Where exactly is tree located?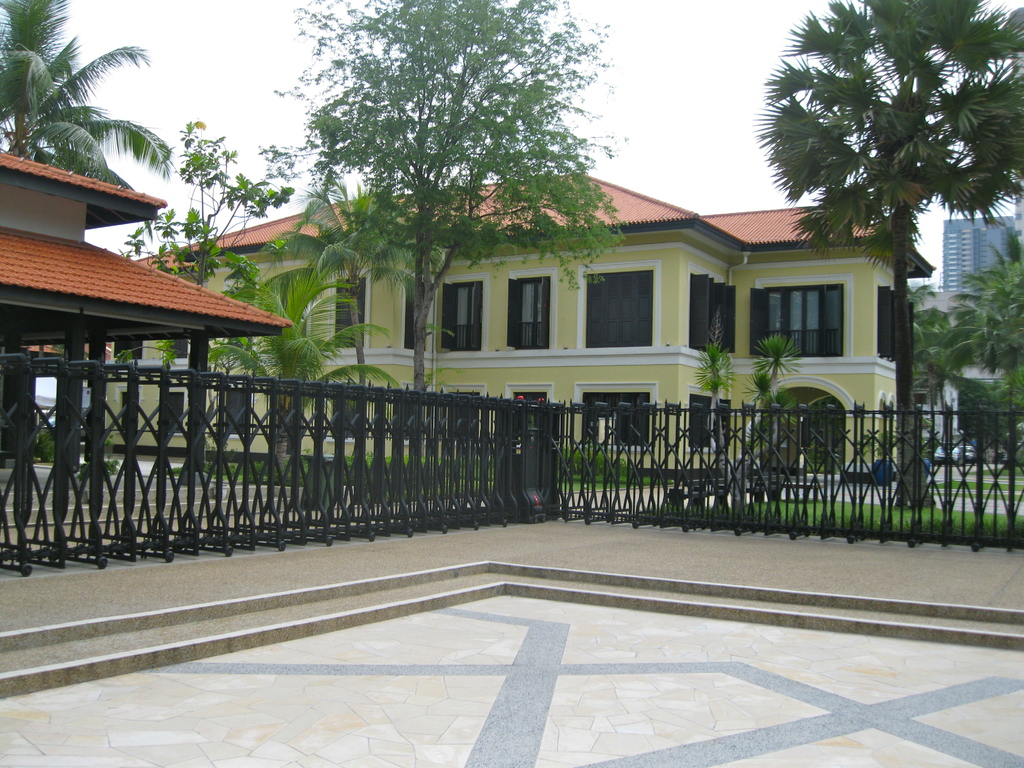
Its bounding box is locate(256, 175, 412, 442).
